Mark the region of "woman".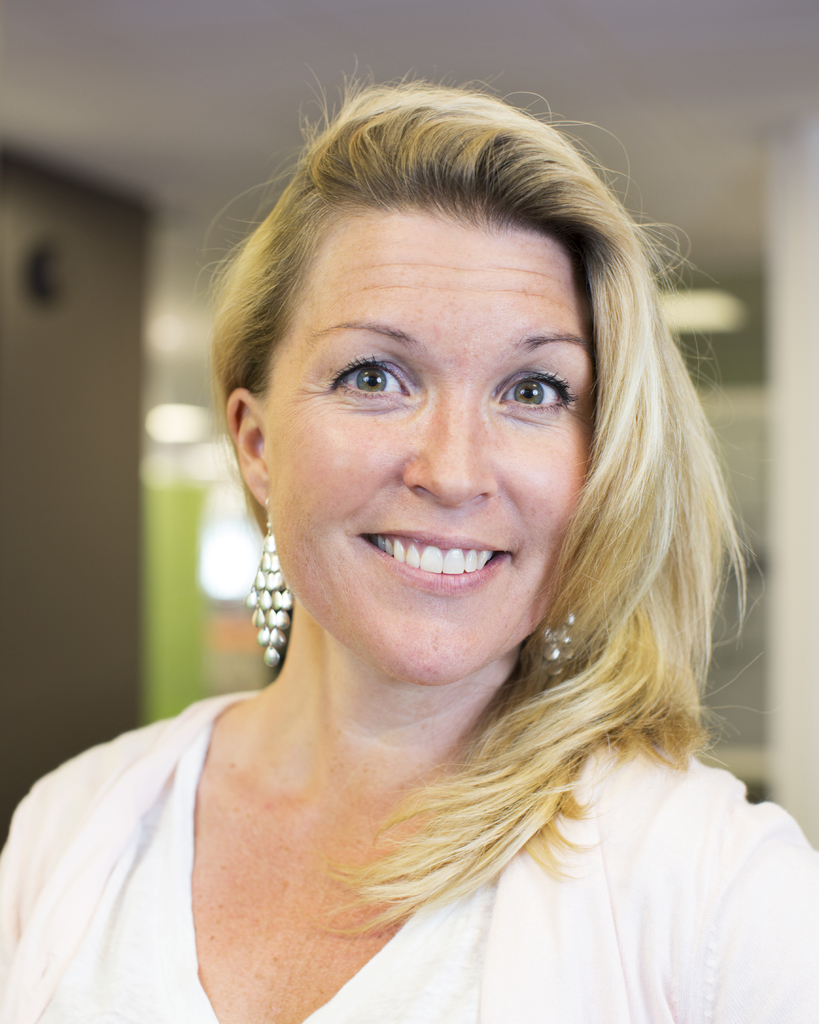
Region: (x1=0, y1=76, x2=815, y2=1023).
